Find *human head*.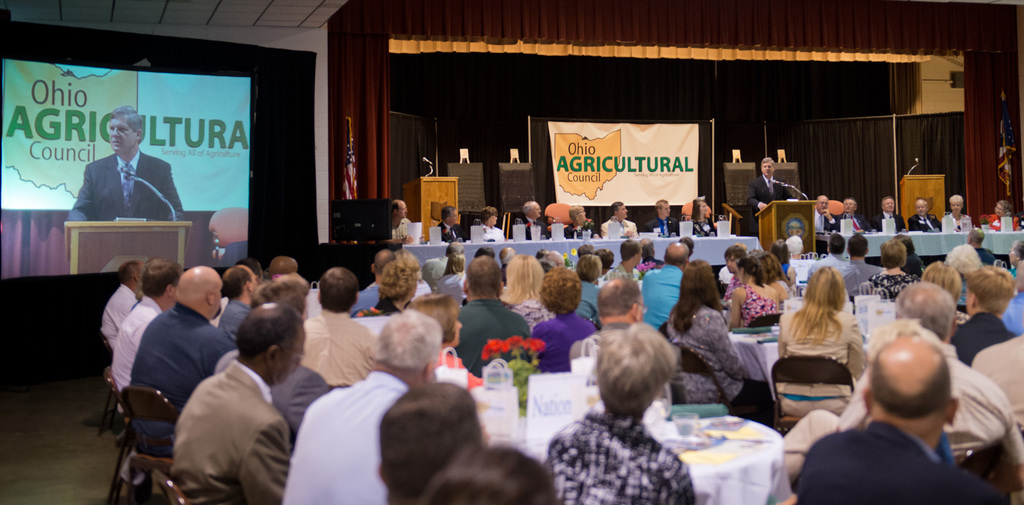
{"left": 884, "top": 192, "right": 897, "bottom": 216}.
